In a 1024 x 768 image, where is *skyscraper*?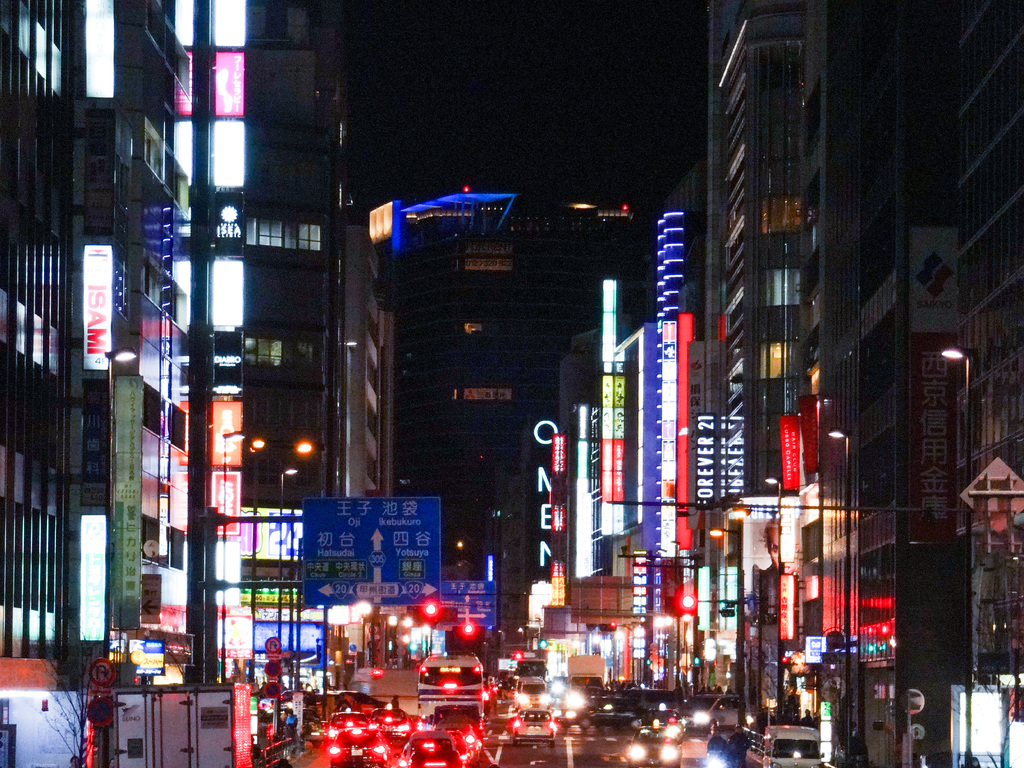
(left=661, top=0, right=915, bottom=699).
